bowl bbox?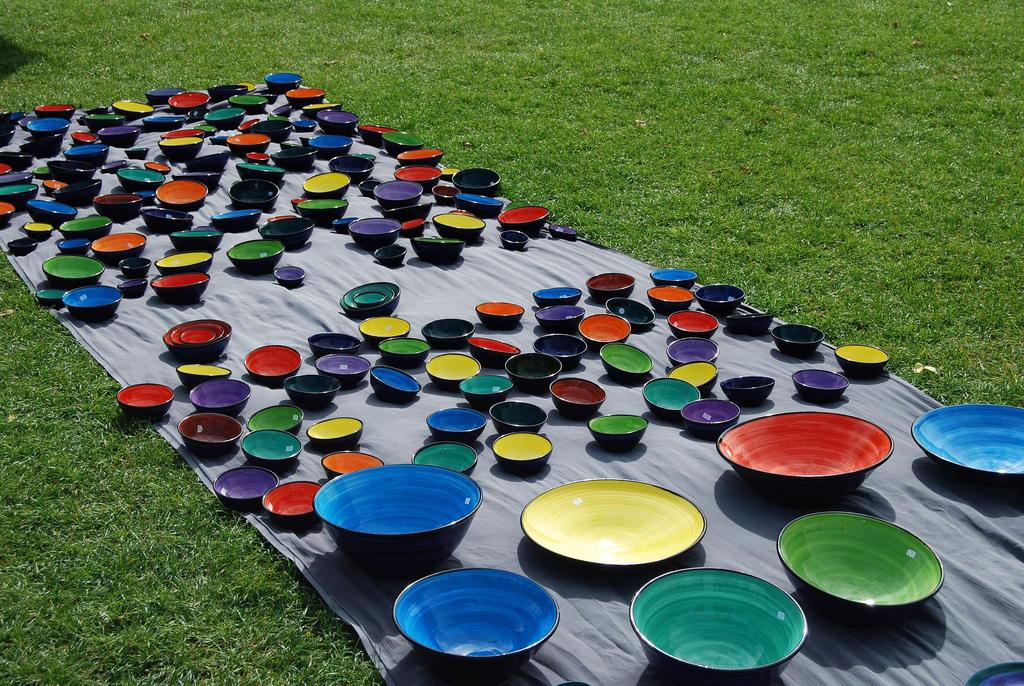
box=[468, 339, 521, 368]
